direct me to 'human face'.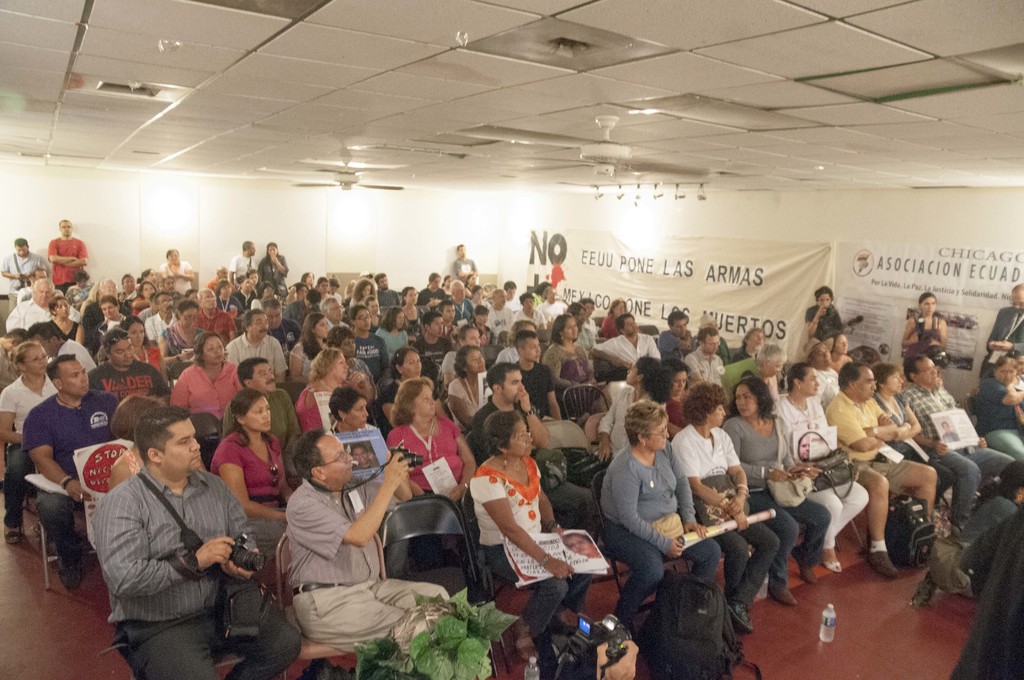
Direction: <bbox>241, 280, 257, 291</bbox>.
